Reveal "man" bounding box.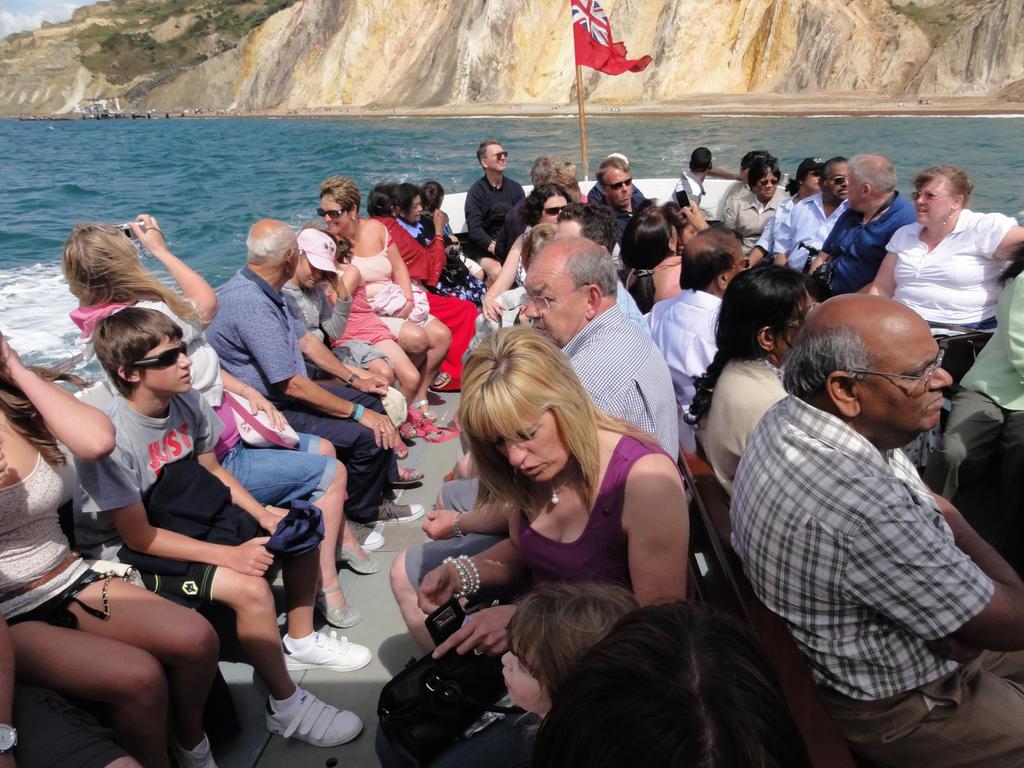
Revealed: 813/152/916/297.
